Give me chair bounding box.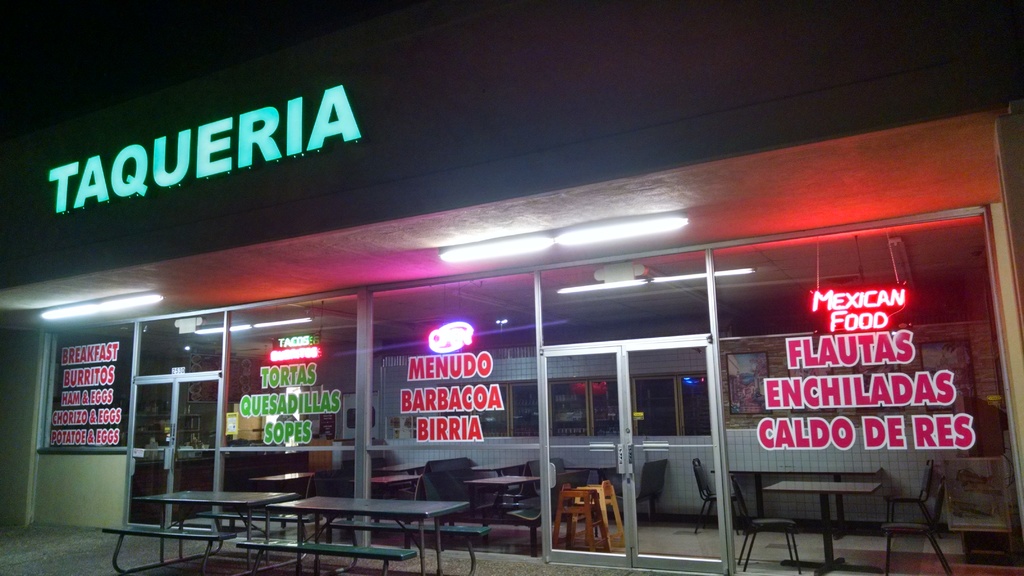
region(880, 471, 952, 575).
